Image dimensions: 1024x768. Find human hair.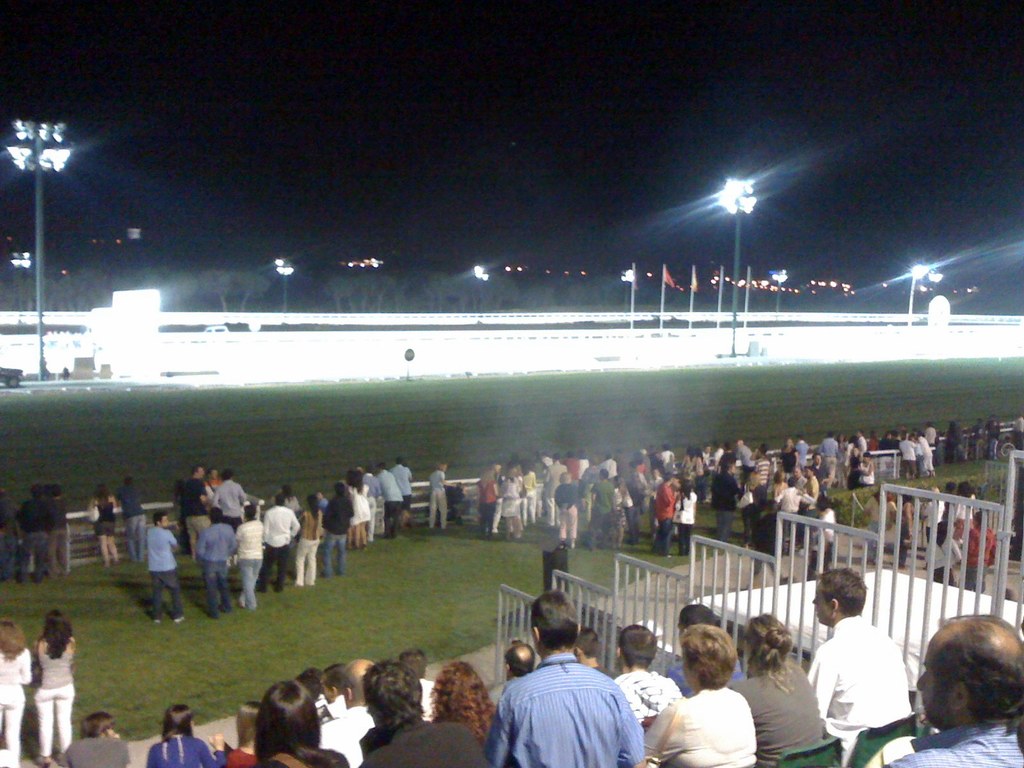
bbox=[618, 622, 657, 669].
